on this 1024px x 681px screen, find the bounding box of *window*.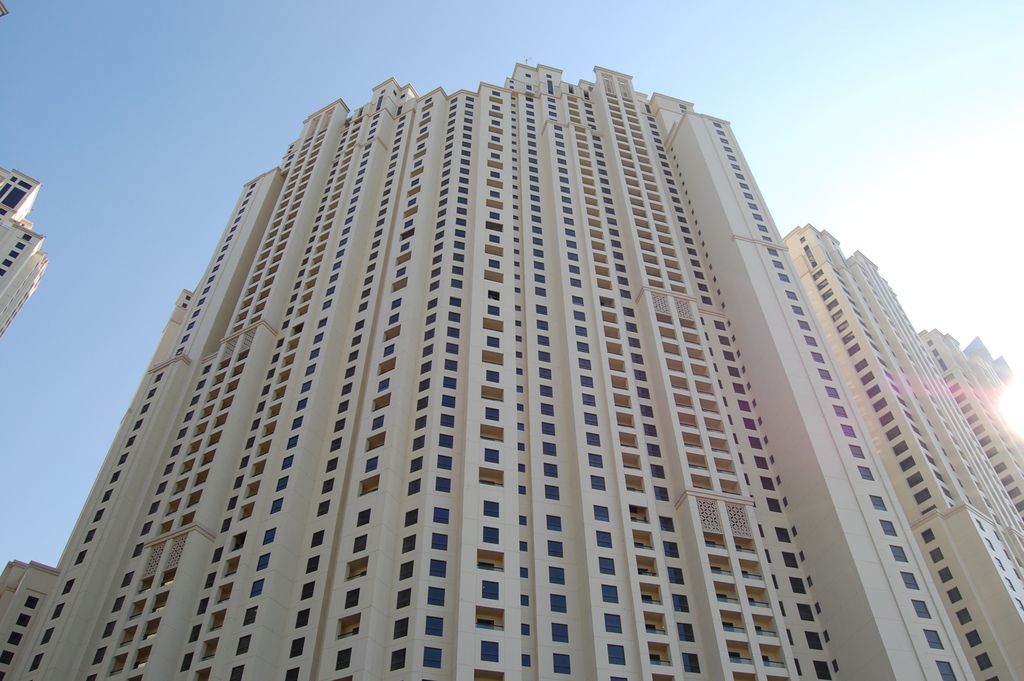
Bounding box: pyautogui.locateOnScreen(372, 248, 378, 259).
